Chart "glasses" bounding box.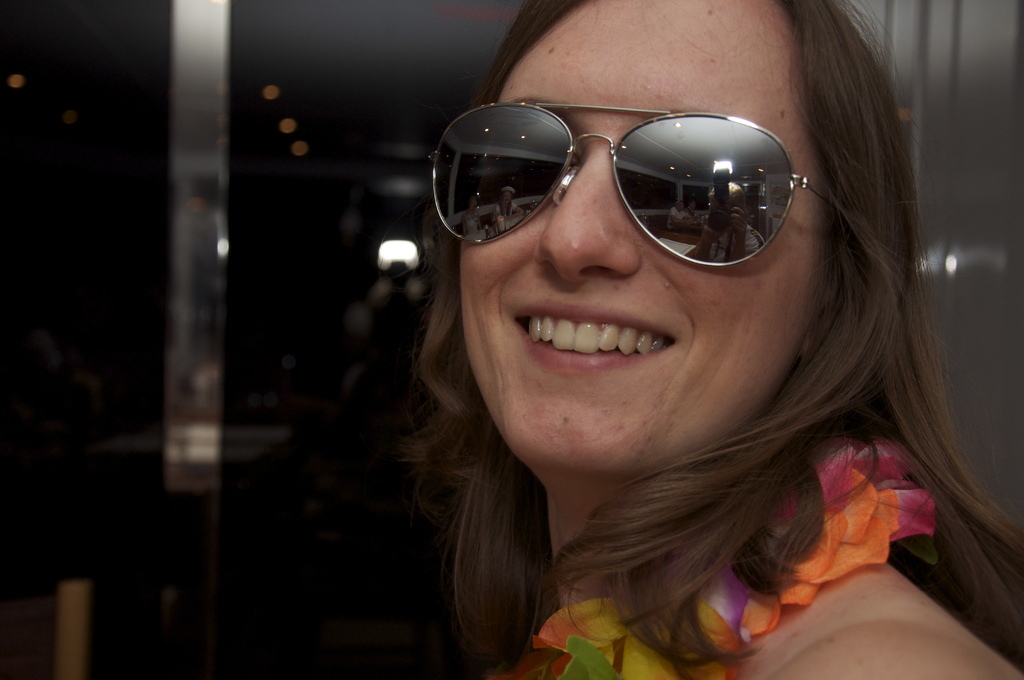
Charted: BBox(426, 98, 854, 251).
